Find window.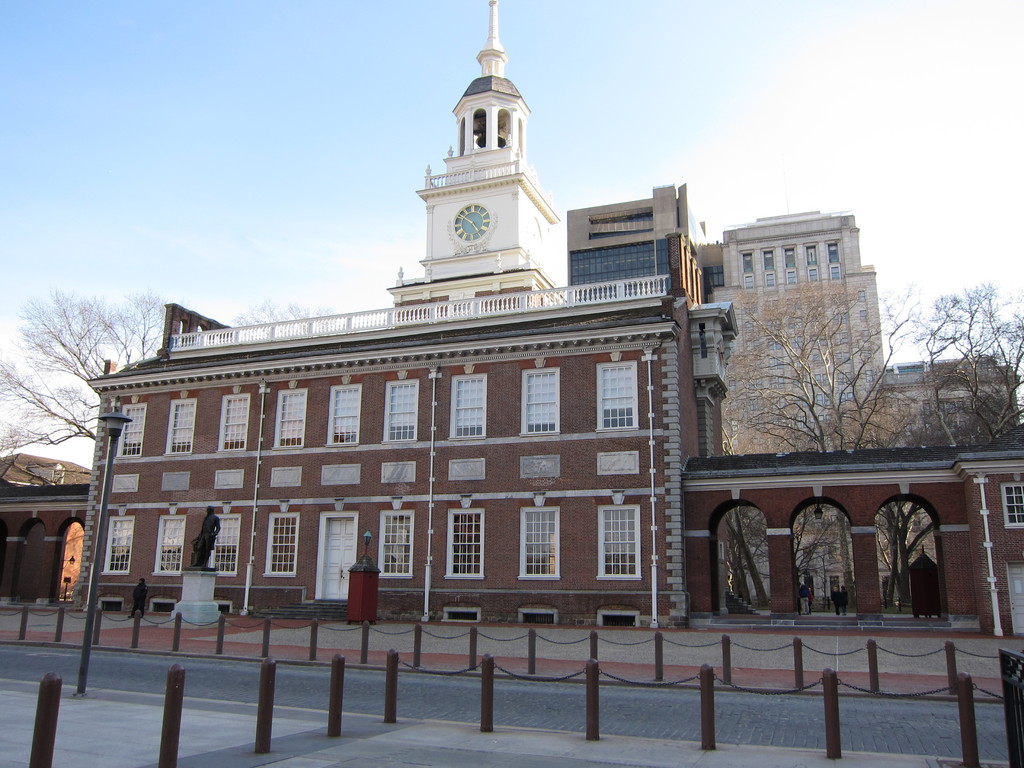
select_region(218, 396, 247, 451).
